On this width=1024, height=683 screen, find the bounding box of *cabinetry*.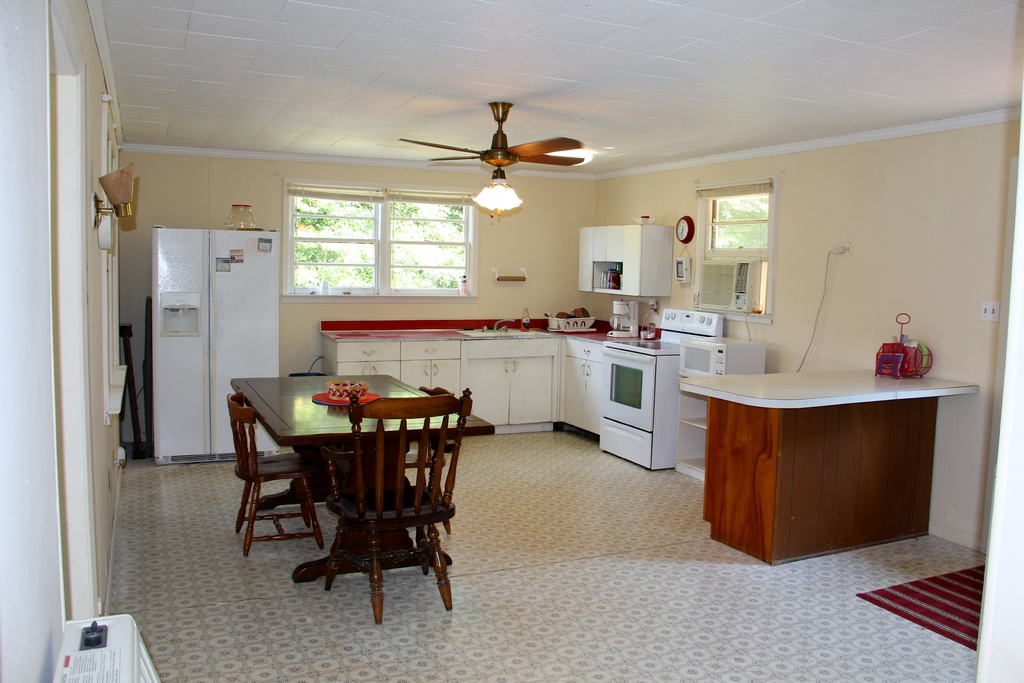
Bounding box: <box>458,330,568,438</box>.
